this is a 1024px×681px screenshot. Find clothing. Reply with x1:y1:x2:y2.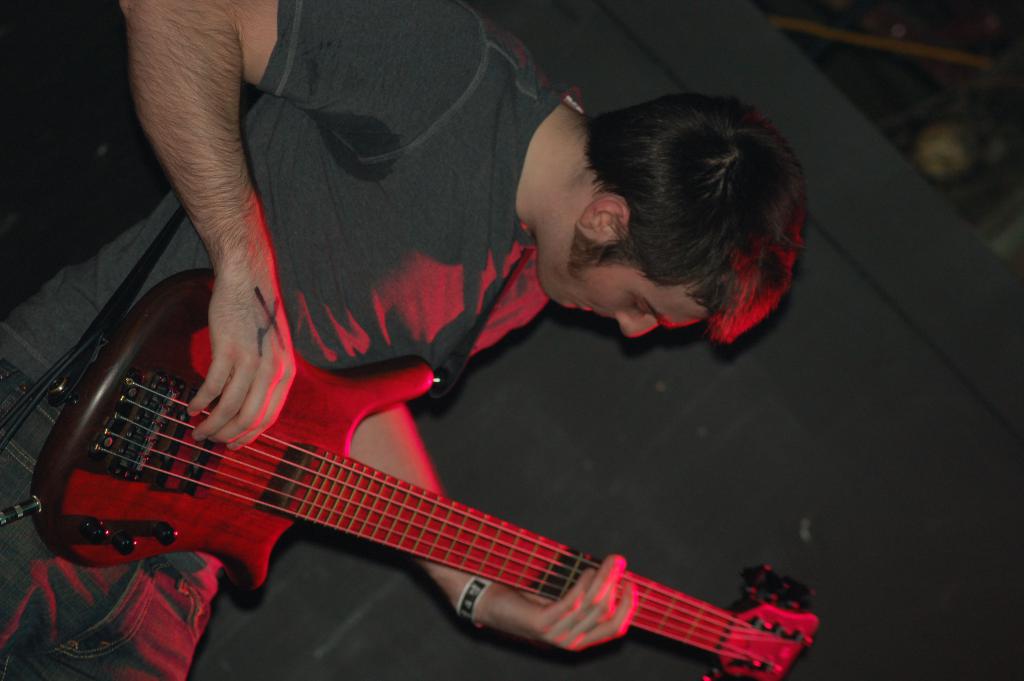
188:6:595:422.
